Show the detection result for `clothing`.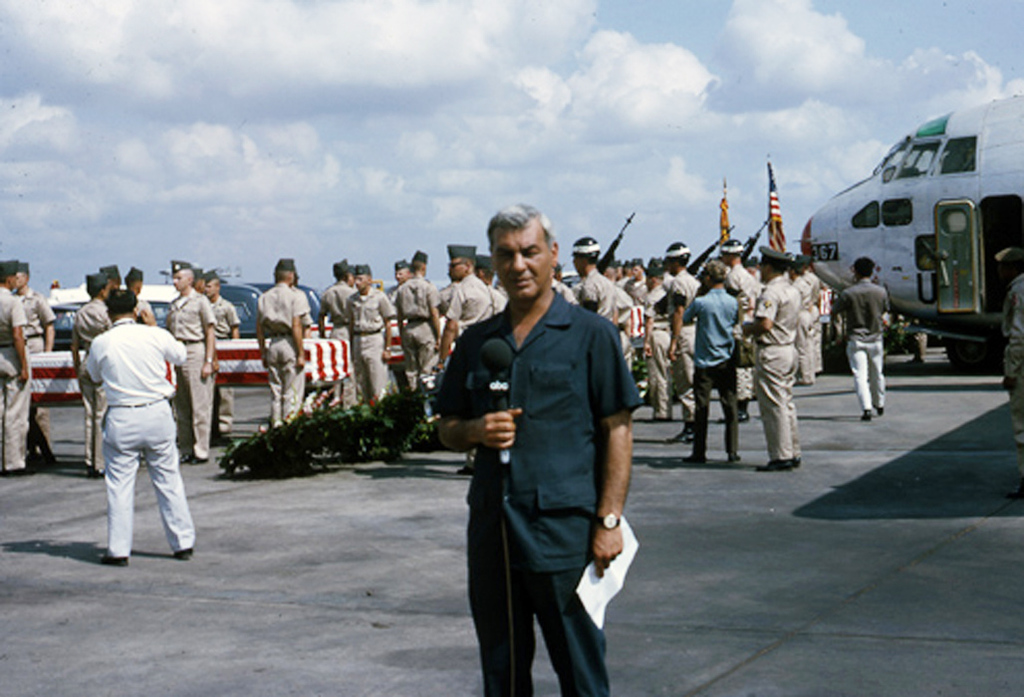
<region>619, 283, 640, 357</region>.
